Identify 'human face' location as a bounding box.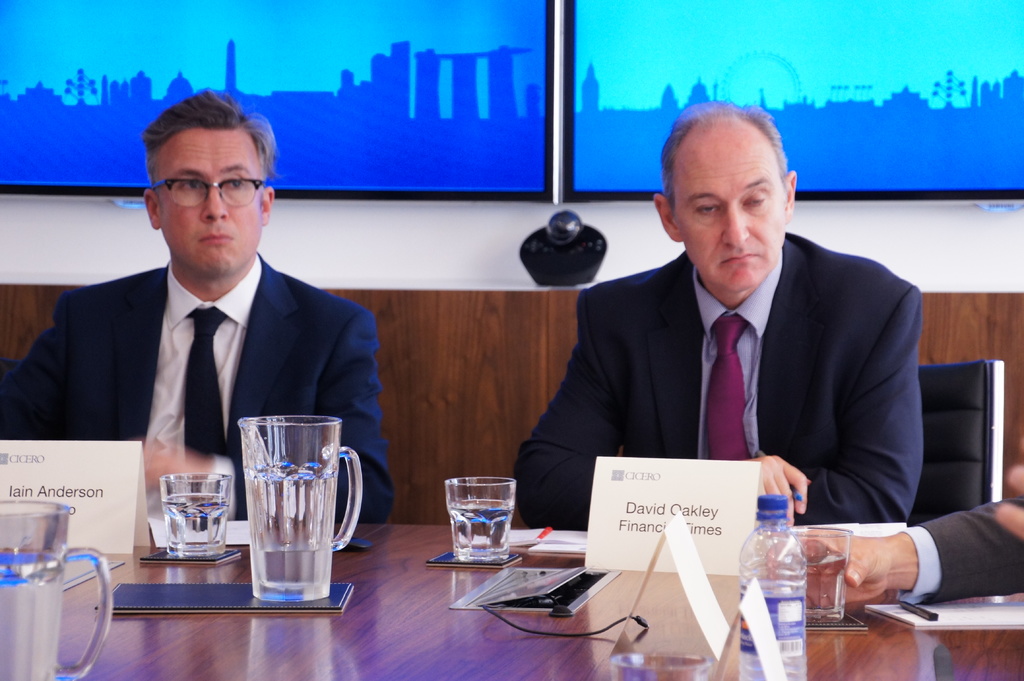
[686, 120, 779, 297].
